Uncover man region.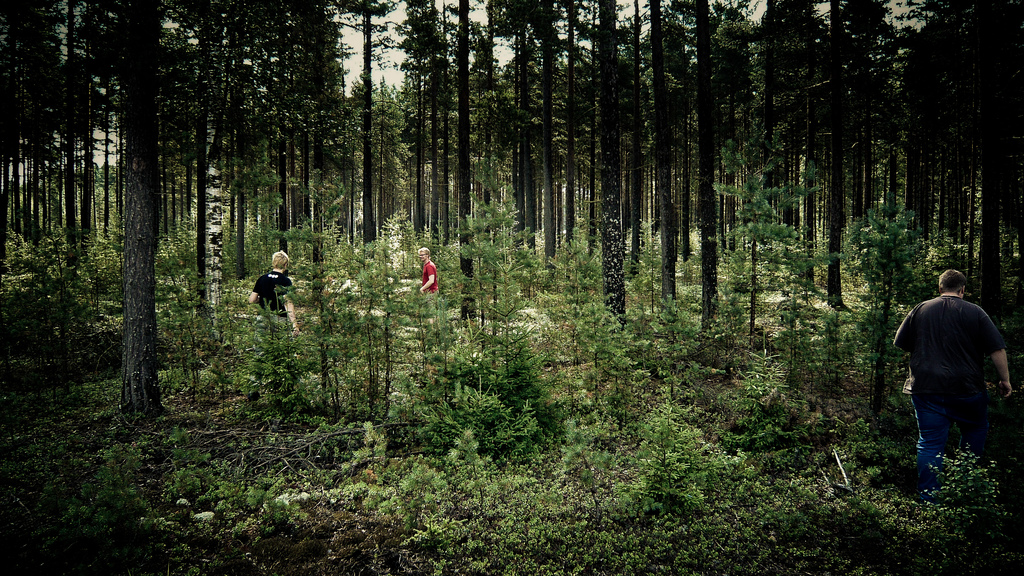
Uncovered: region(417, 244, 441, 324).
